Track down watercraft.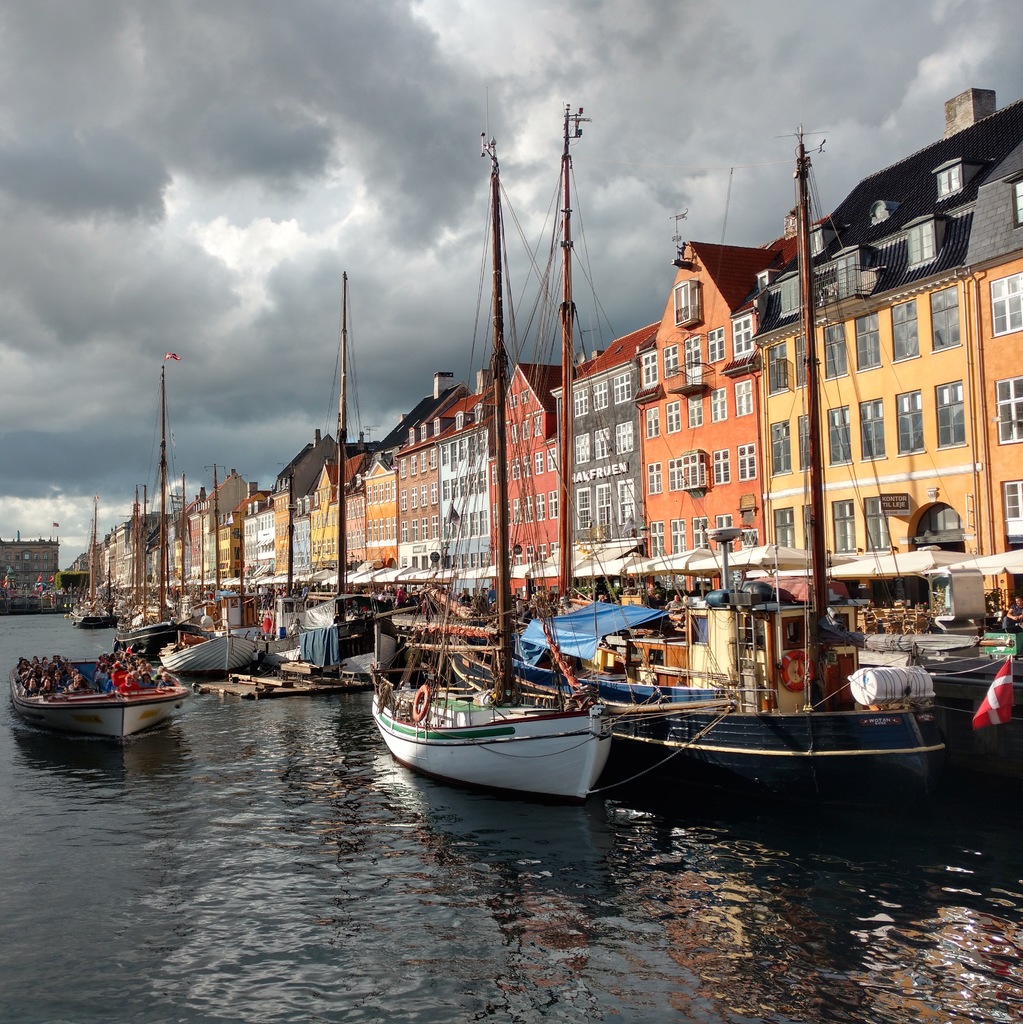
Tracked to box=[375, 694, 601, 804].
